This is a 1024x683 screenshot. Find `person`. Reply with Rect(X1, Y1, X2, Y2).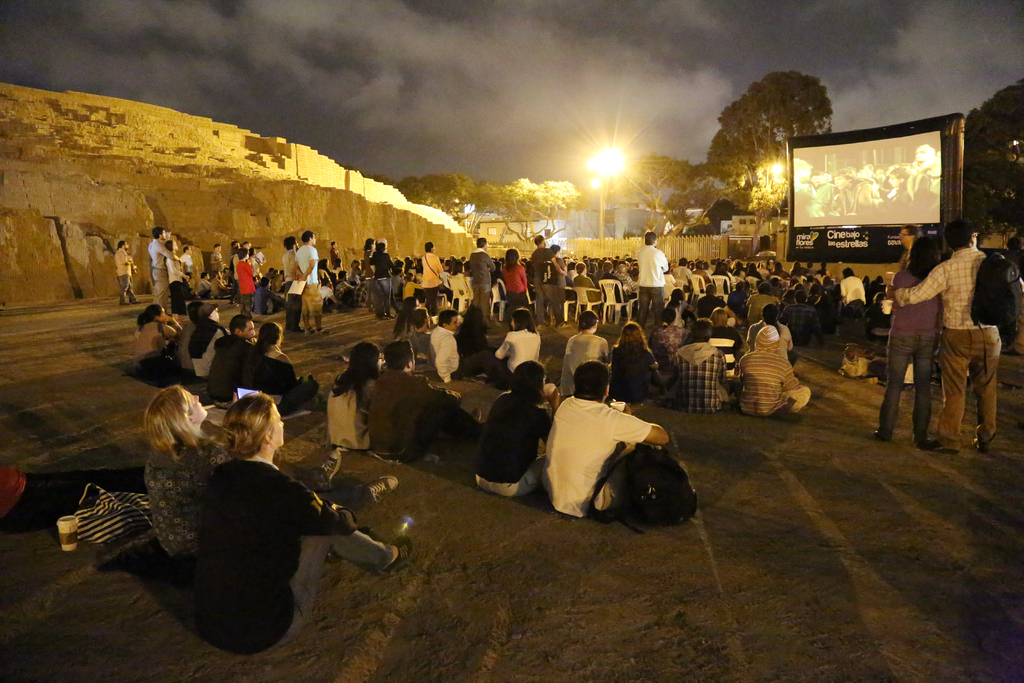
Rect(765, 259, 776, 272).
